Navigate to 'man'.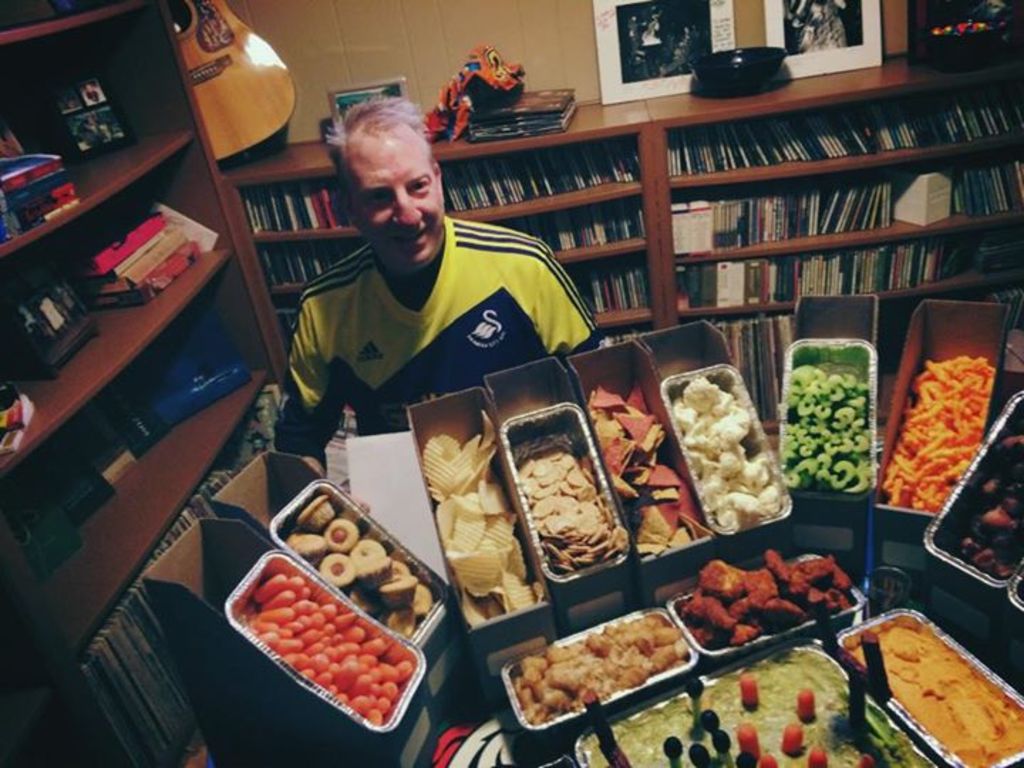
Navigation target: 242 117 606 462.
